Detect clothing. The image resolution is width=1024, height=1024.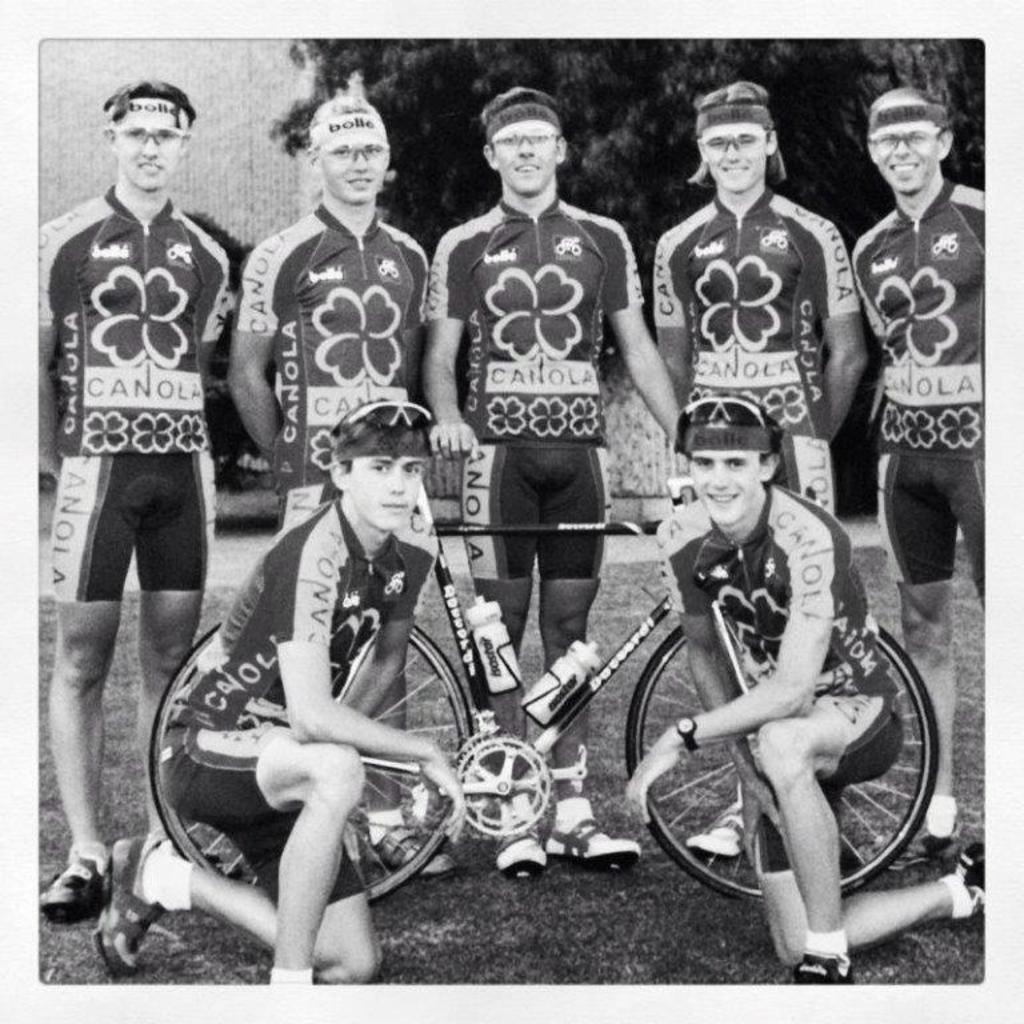
219/216/441/532.
